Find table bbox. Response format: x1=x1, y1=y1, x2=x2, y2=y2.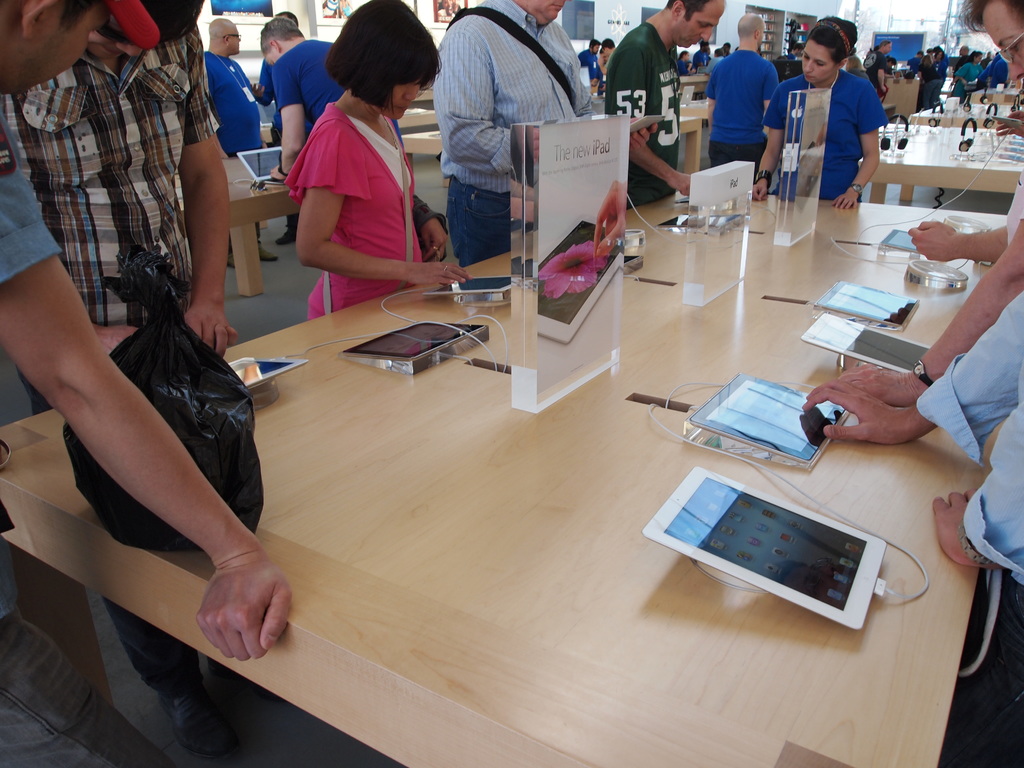
x1=678, y1=97, x2=709, y2=119.
